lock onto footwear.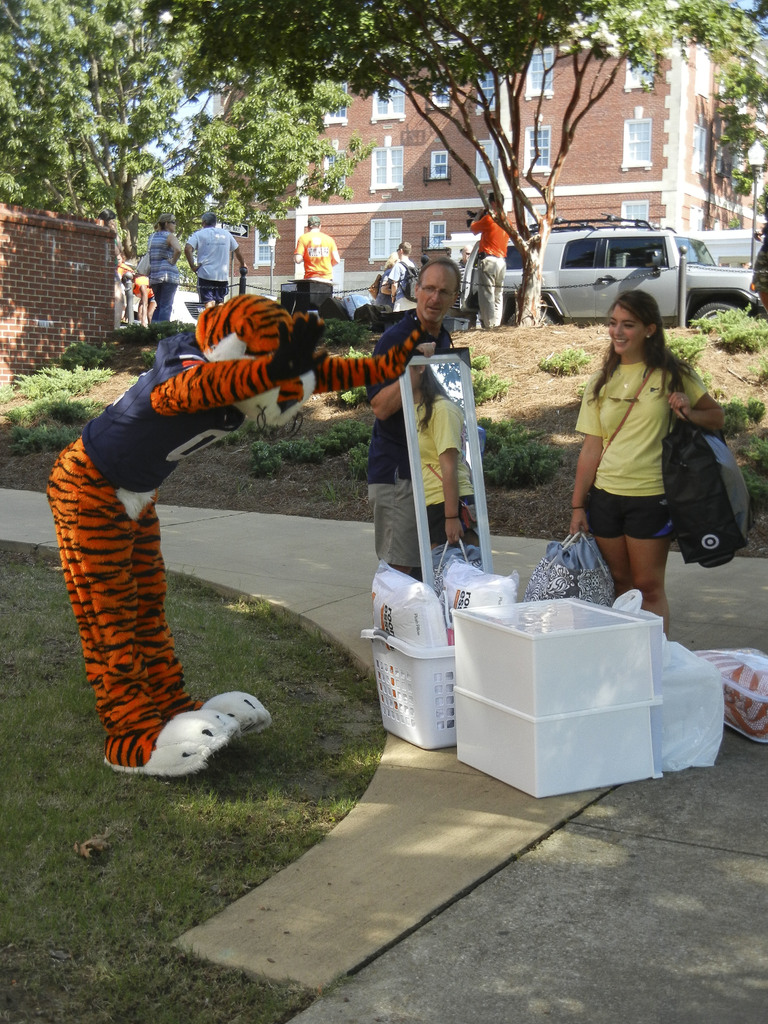
Locked: <bbox>138, 688, 260, 770</bbox>.
